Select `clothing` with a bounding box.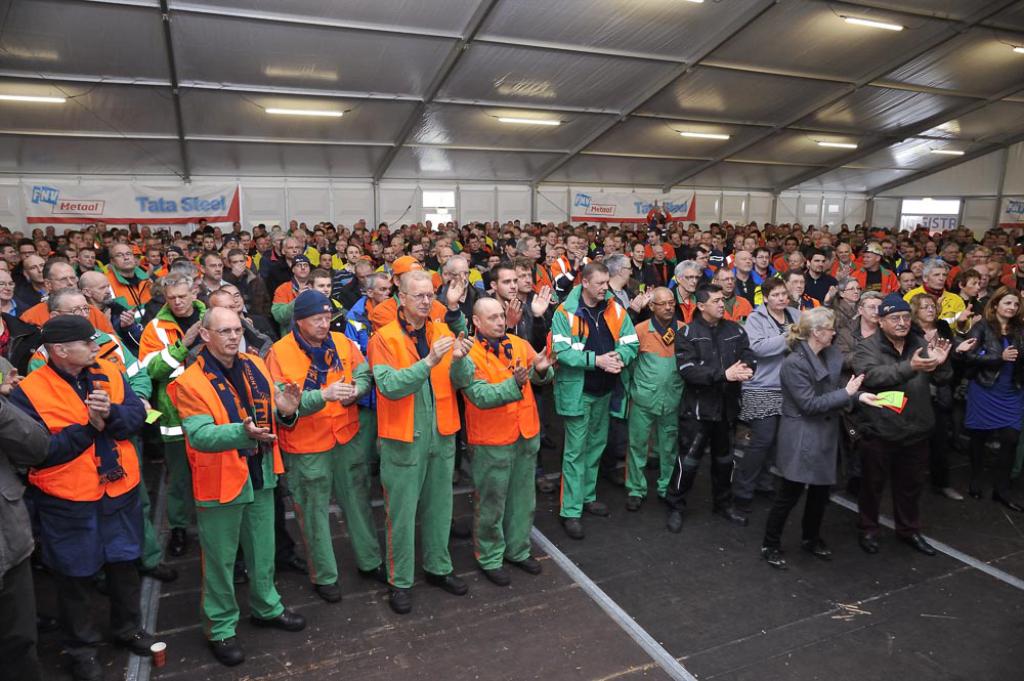
bbox(669, 284, 693, 321).
